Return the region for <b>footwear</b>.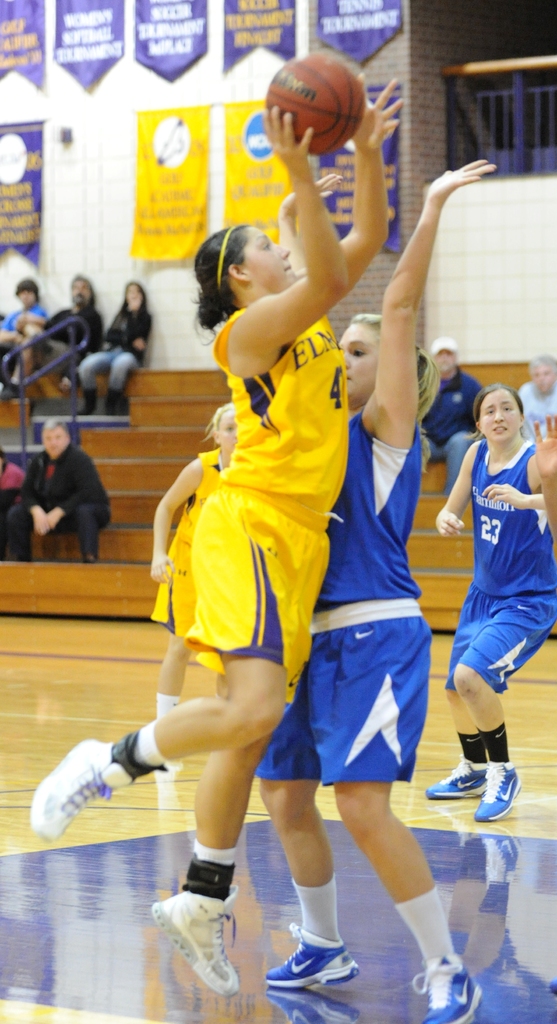
box=[547, 975, 556, 998].
